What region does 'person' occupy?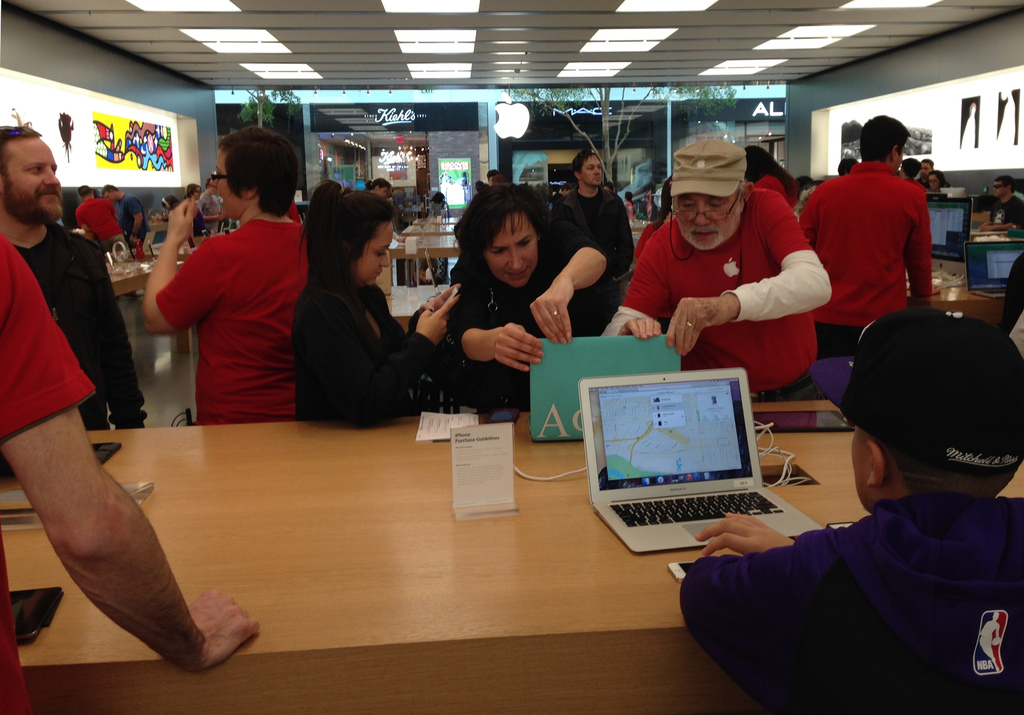
<bbox>0, 122, 147, 432</bbox>.
